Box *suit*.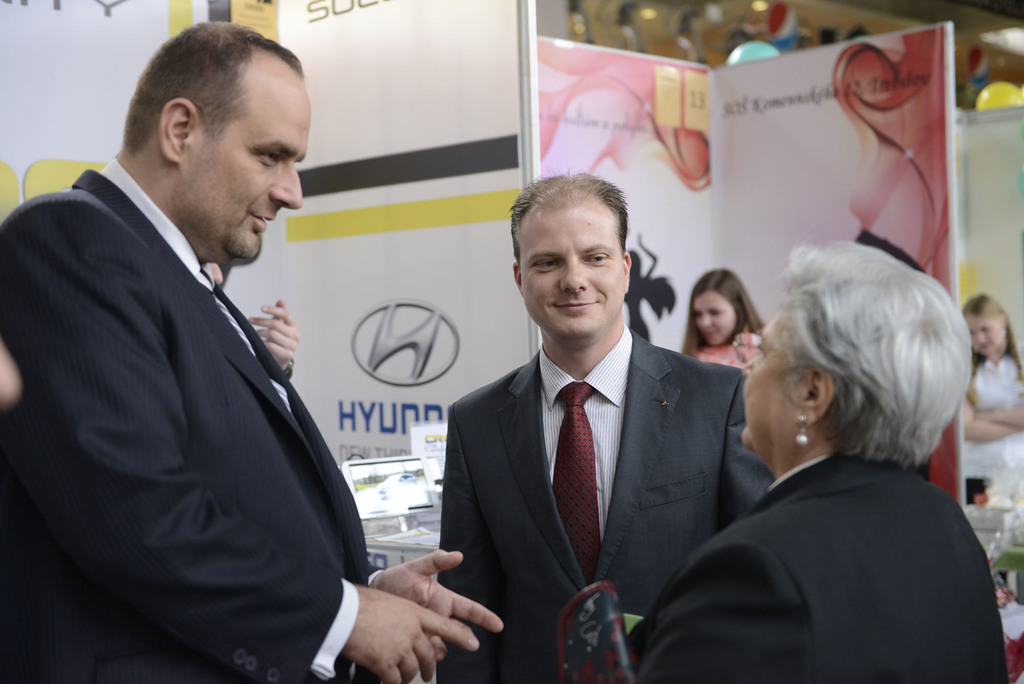
{"x1": 435, "y1": 231, "x2": 773, "y2": 669}.
